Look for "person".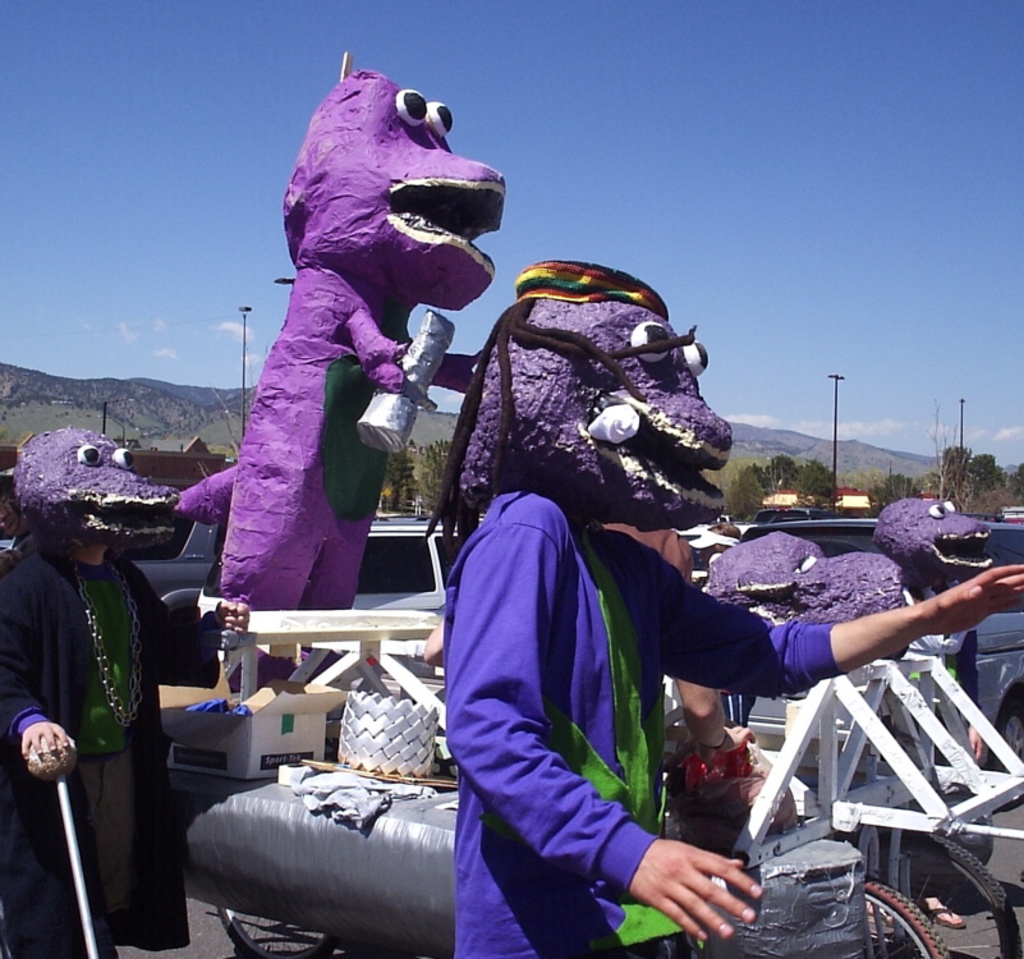
Found: l=176, t=72, r=508, b=689.
